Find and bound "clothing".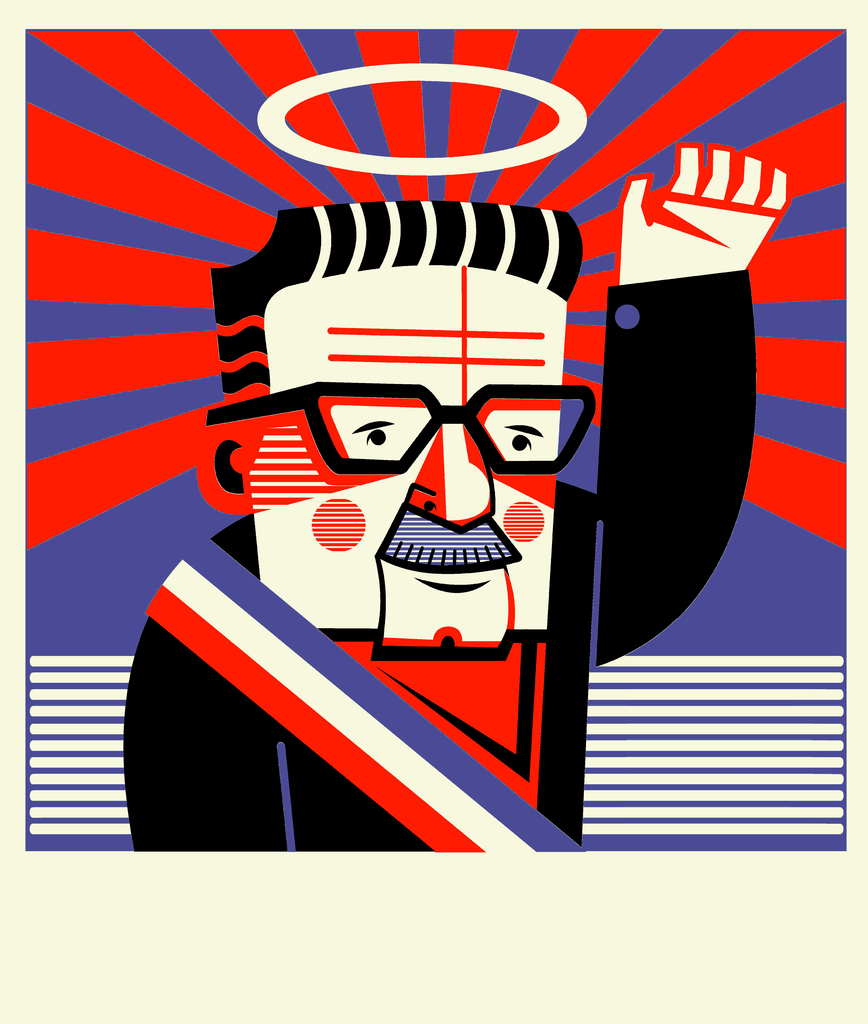
Bound: box(120, 160, 734, 833).
